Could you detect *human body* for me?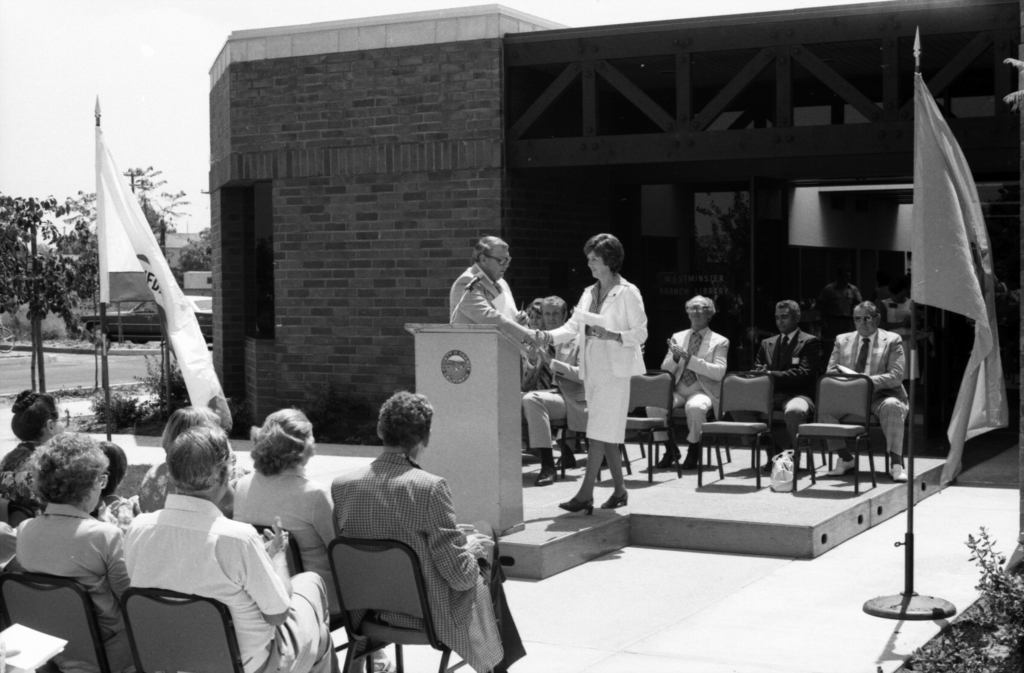
Detection result: bbox=[741, 328, 820, 474].
